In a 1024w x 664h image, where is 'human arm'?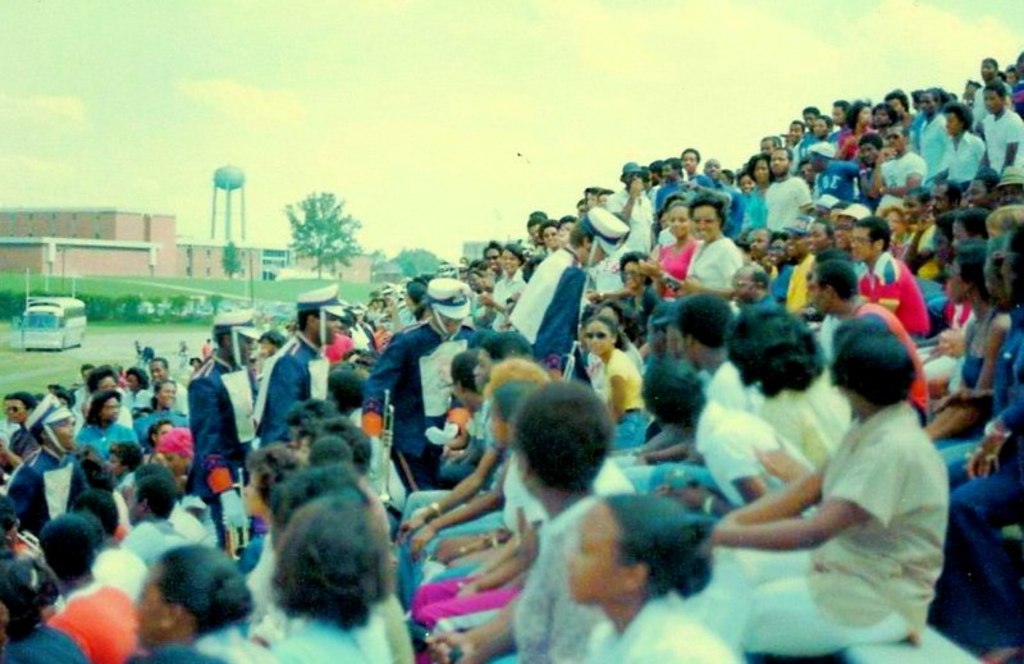
[left=733, top=471, right=767, bottom=502].
